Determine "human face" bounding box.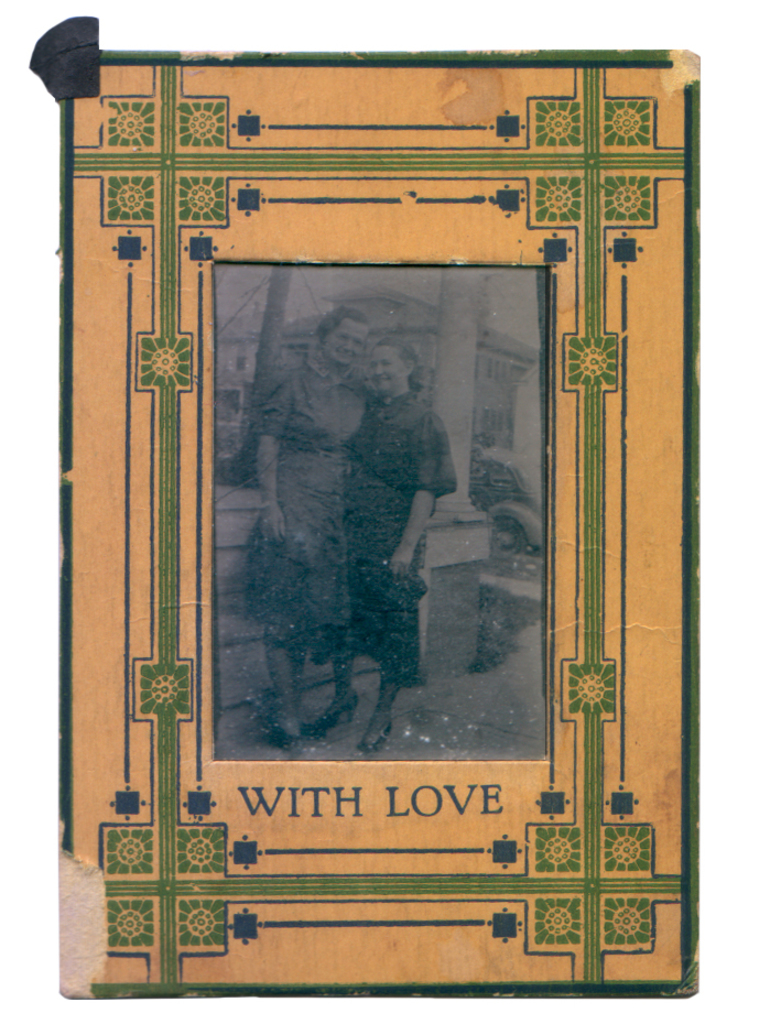
Determined: bbox(506, 281, 552, 335).
